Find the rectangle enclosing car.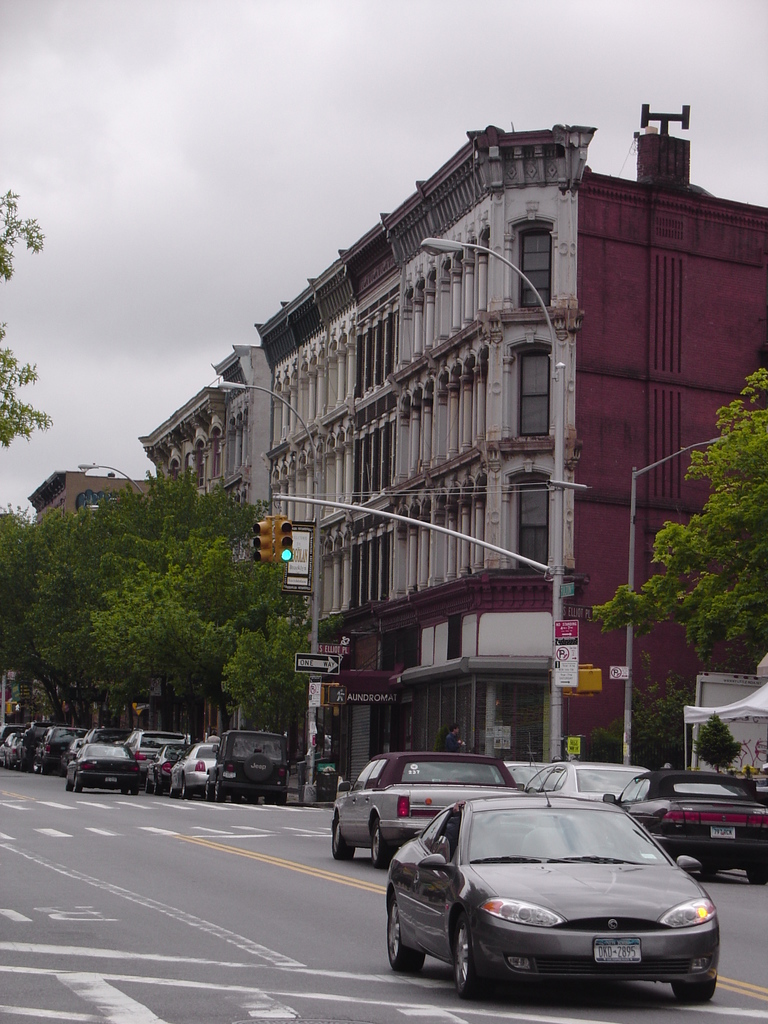
(63,736,144,799).
